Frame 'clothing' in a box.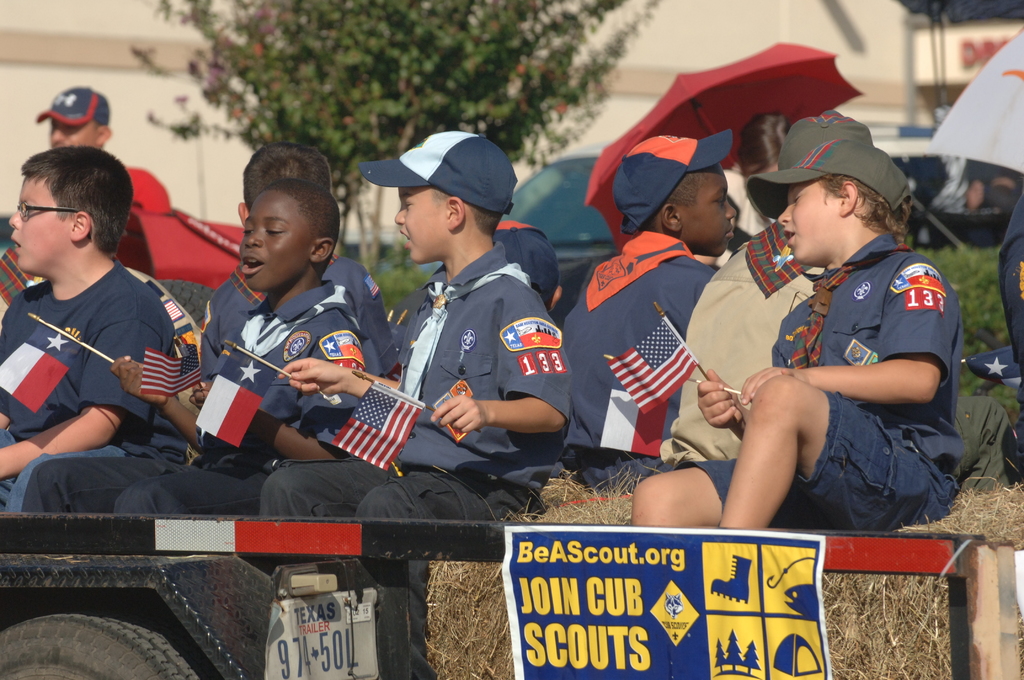
555 227 716 475.
